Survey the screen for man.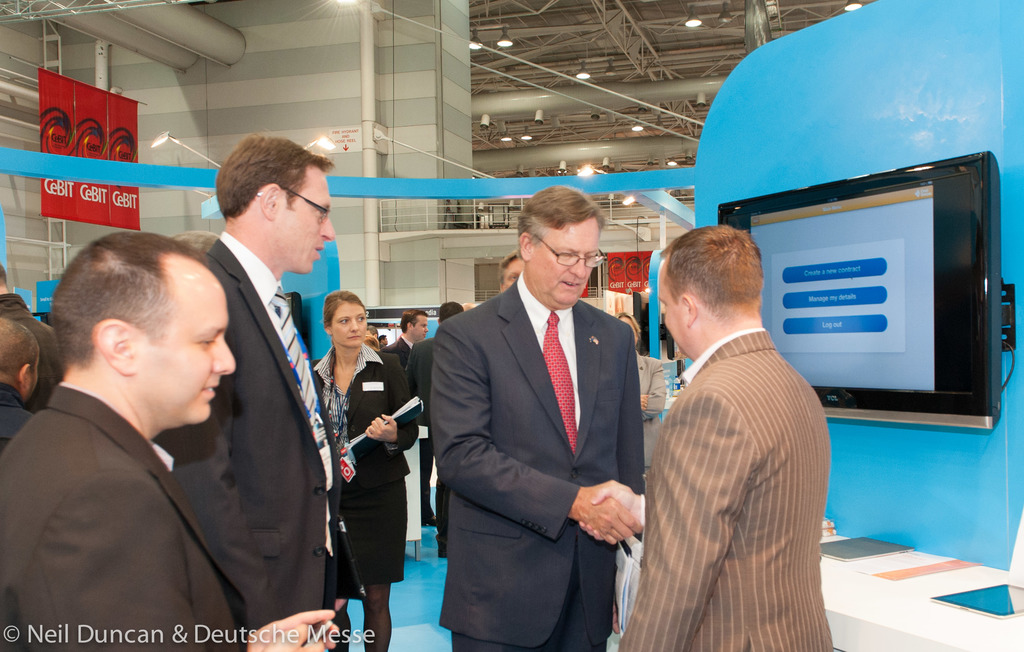
Survey found: 170/228/218/252.
